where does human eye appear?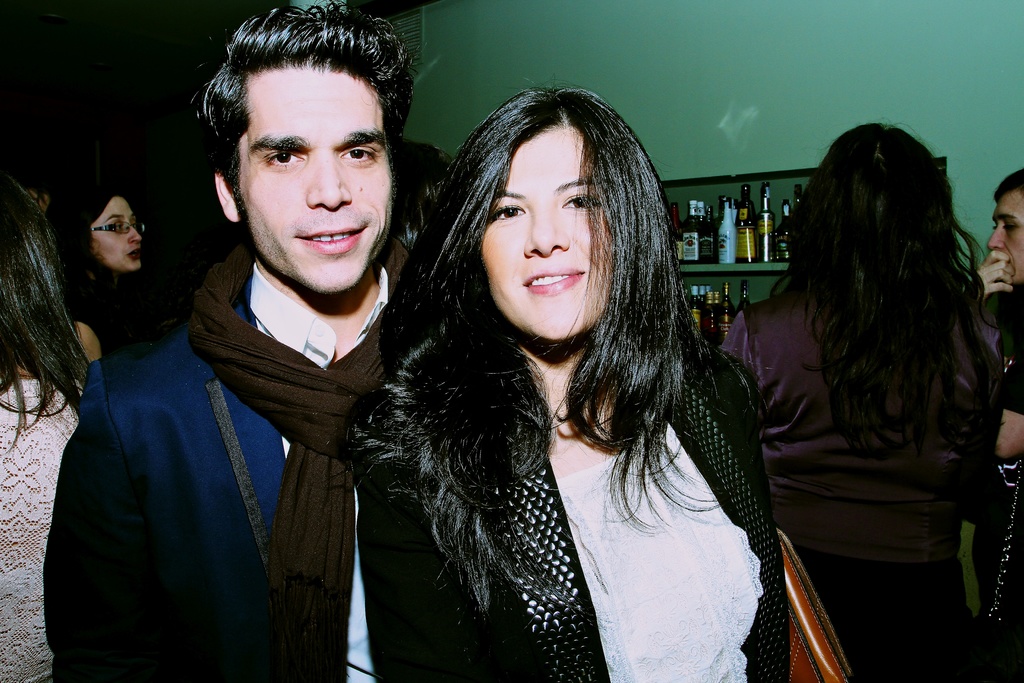
Appears at box=[492, 204, 530, 224].
